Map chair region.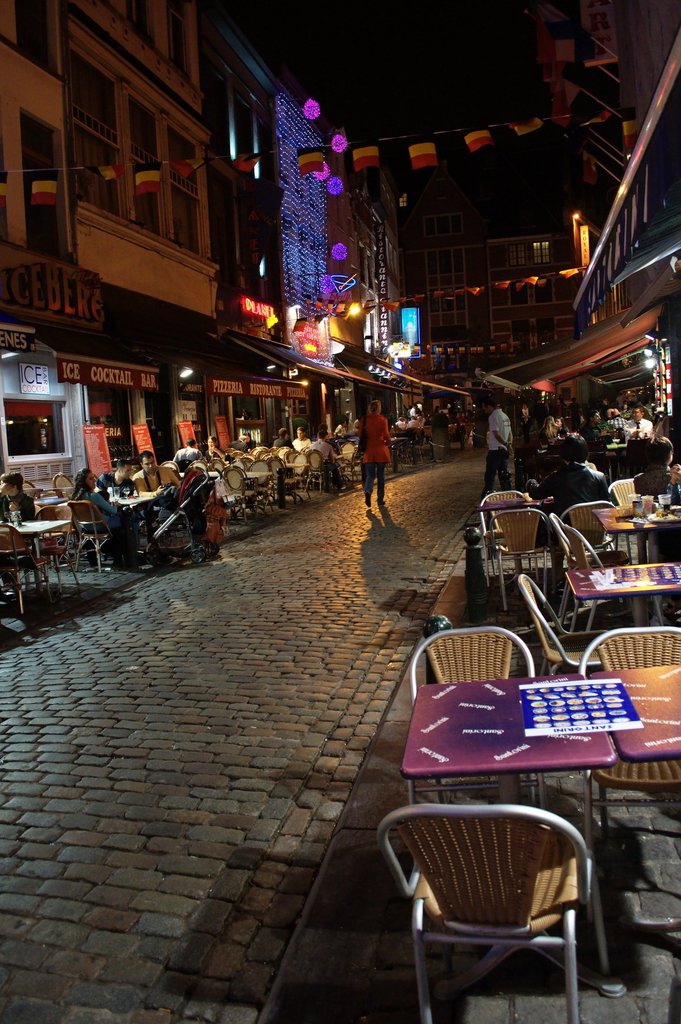
Mapped to bbox=[0, 526, 48, 617].
